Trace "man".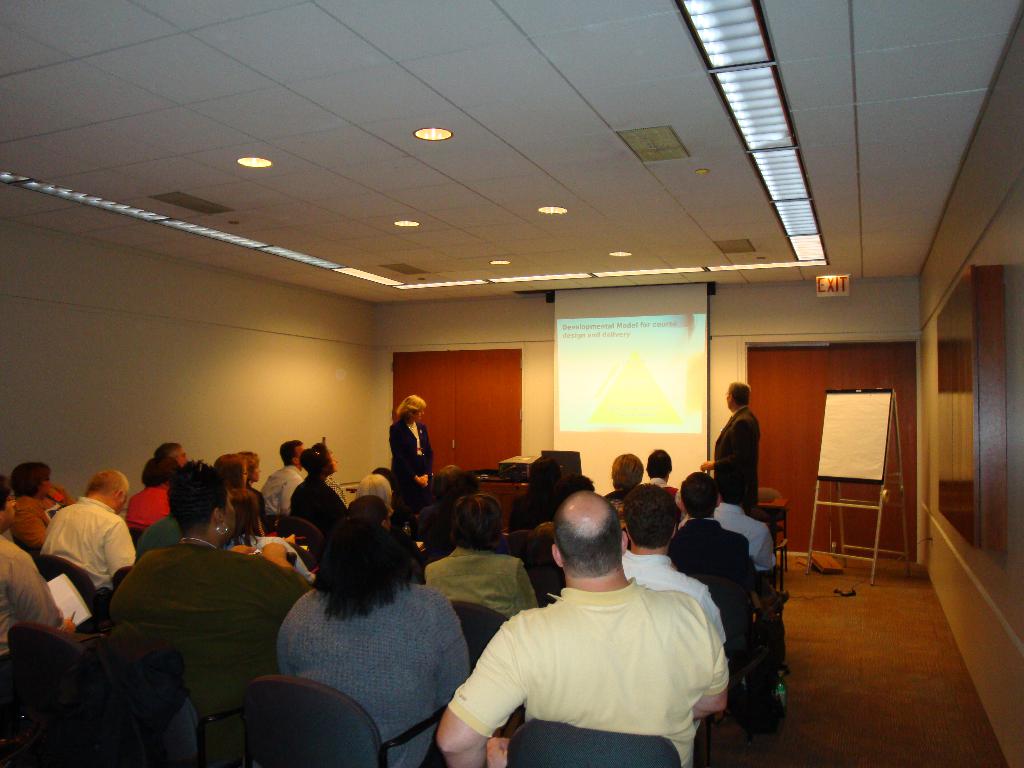
Traced to bbox=(437, 493, 732, 767).
